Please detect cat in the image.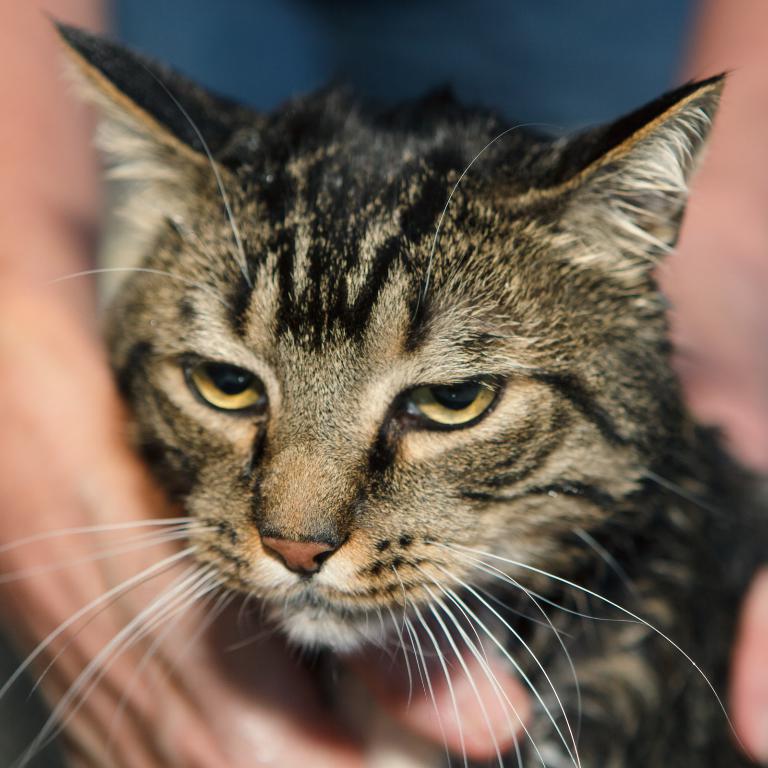
pyautogui.locateOnScreen(8, 15, 767, 767).
